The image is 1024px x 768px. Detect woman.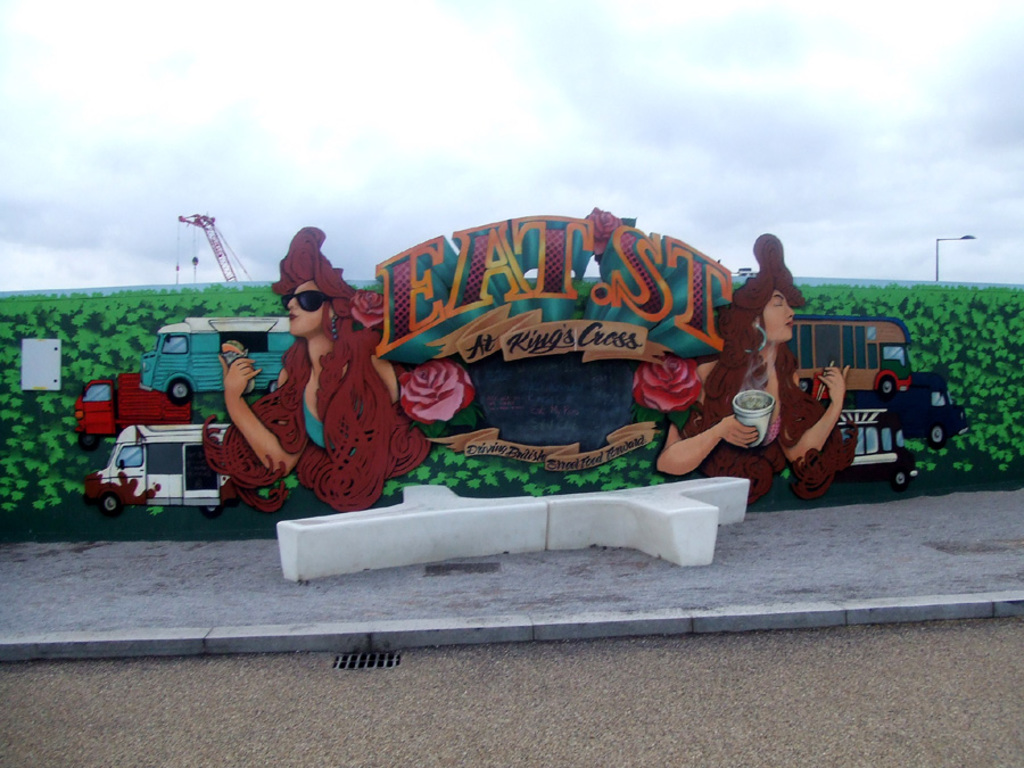
Detection: 214, 224, 399, 509.
